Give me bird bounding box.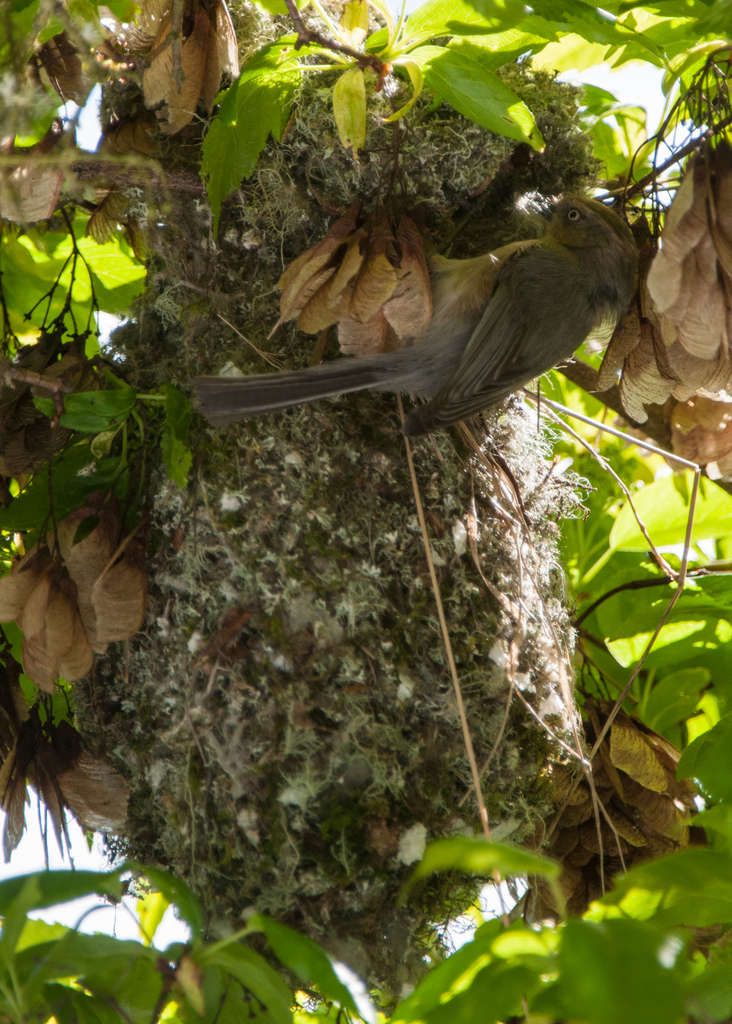
(x1=220, y1=161, x2=649, y2=463).
